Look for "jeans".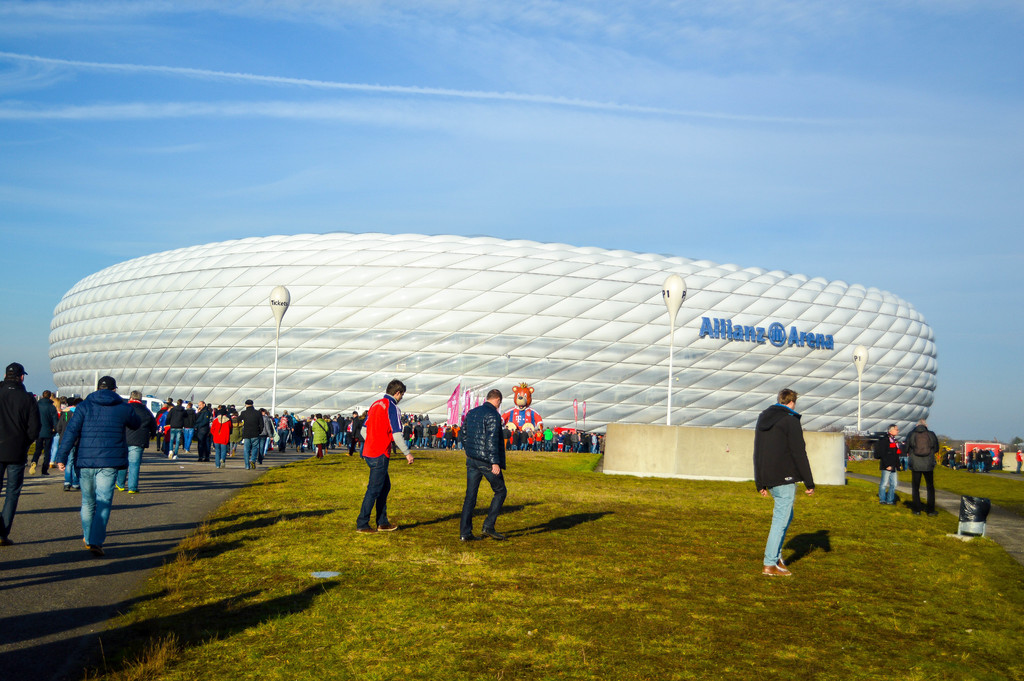
Found: [229,442,236,453].
